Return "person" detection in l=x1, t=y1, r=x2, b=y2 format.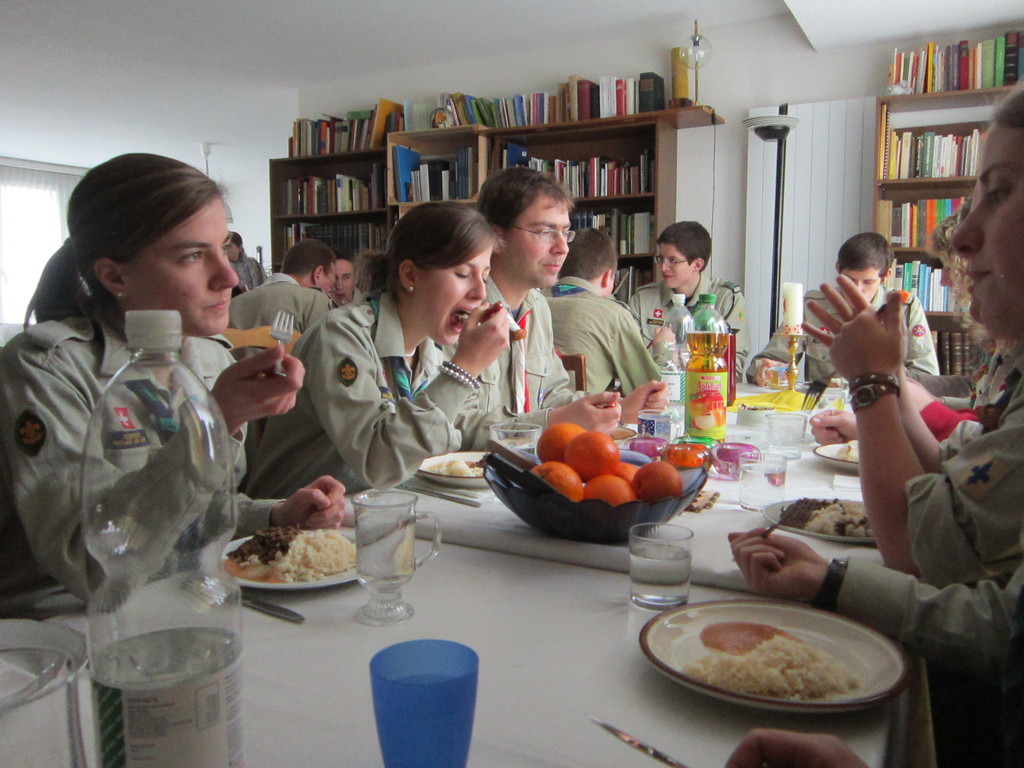
l=749, t=232, r=941, b=388.
